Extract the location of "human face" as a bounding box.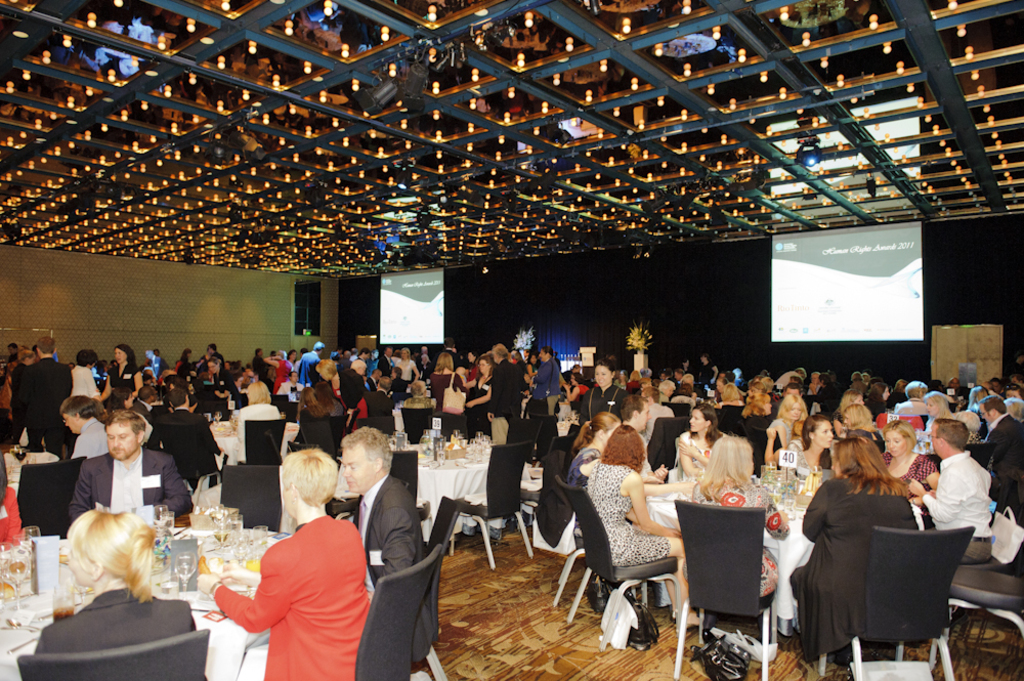
BBox(357, 364, 367, 378).
